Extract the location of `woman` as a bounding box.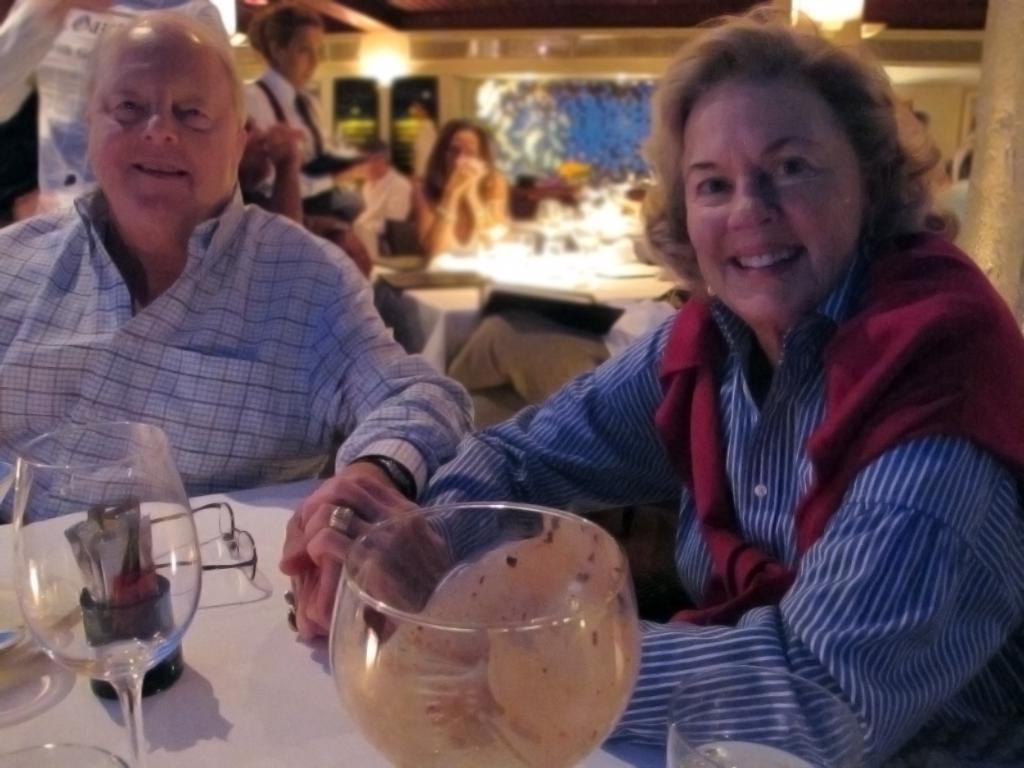
left=402, top=47, right=998, bottom=743.
